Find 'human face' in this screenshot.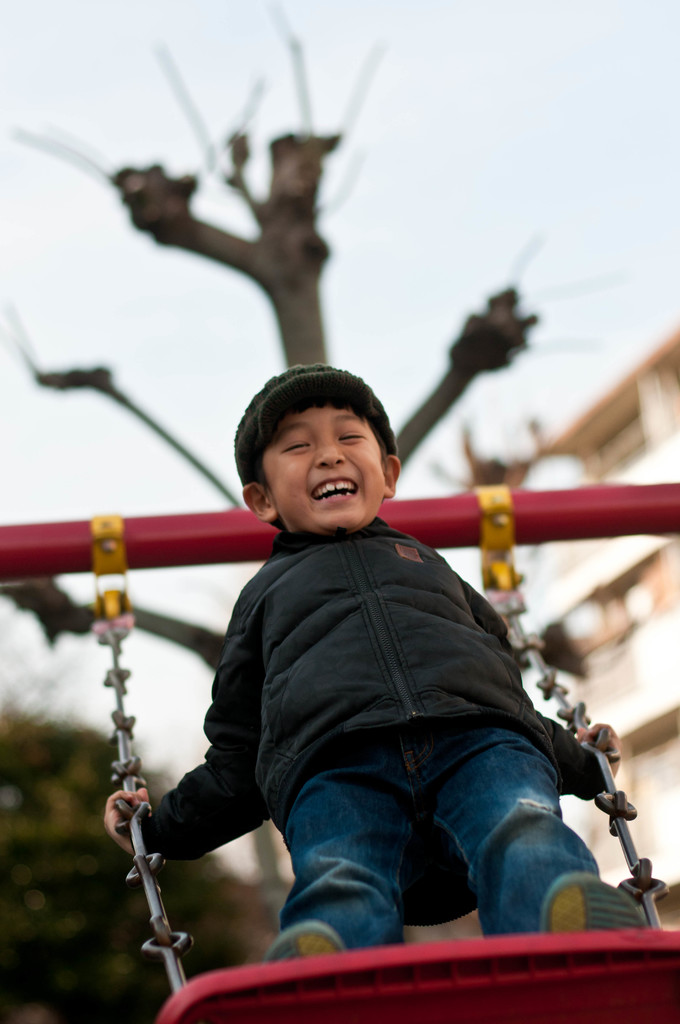
The bounding box for 'human face' is [x1=261, y1=404, x2=382, y2=531].
